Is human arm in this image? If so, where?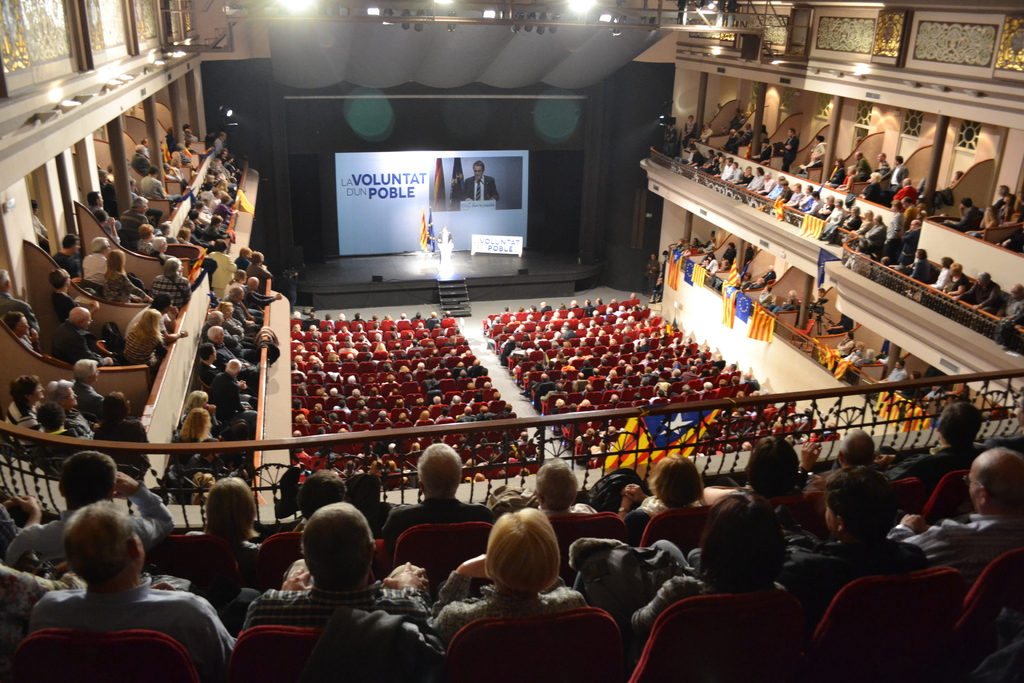
Yes, at (left=223, top=206, right=239, bottom=215).
